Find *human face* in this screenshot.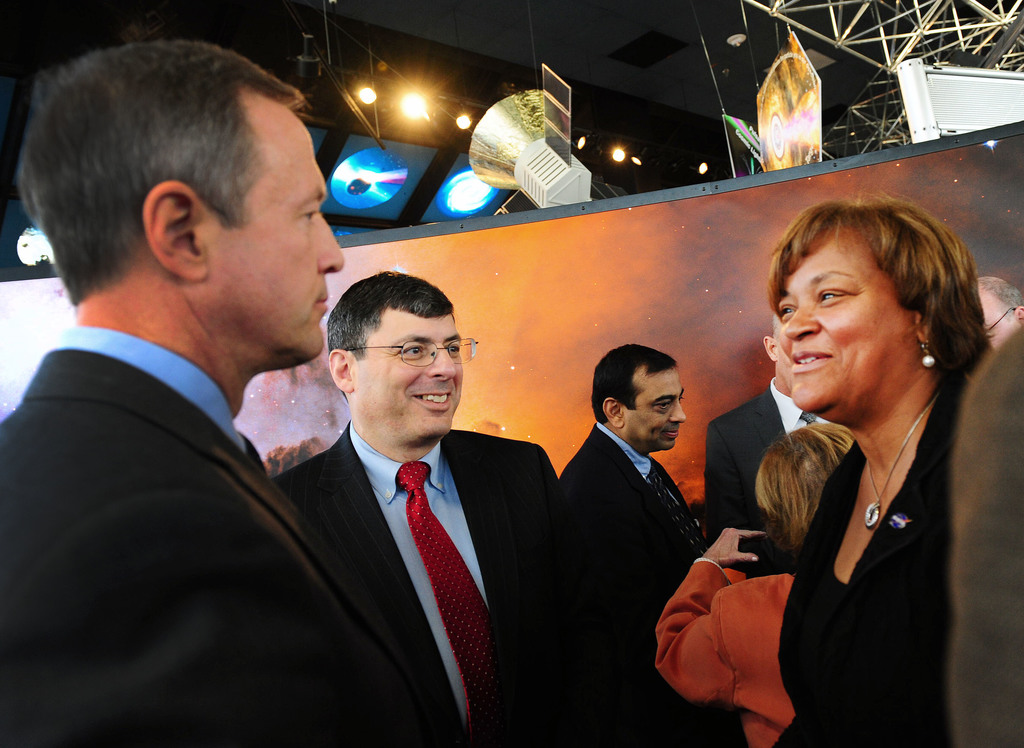
The bounding box for *human face* is box=[625, 370, 686, 449].
